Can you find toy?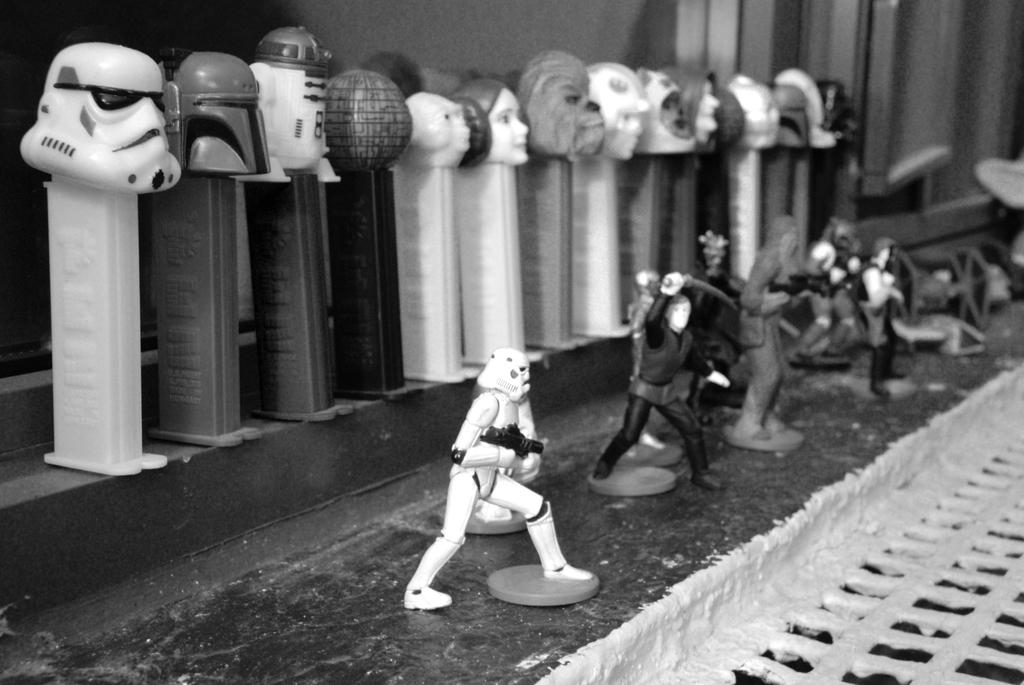
Yes, bounding box: left=509, top=38, right=614, bottom=159.
